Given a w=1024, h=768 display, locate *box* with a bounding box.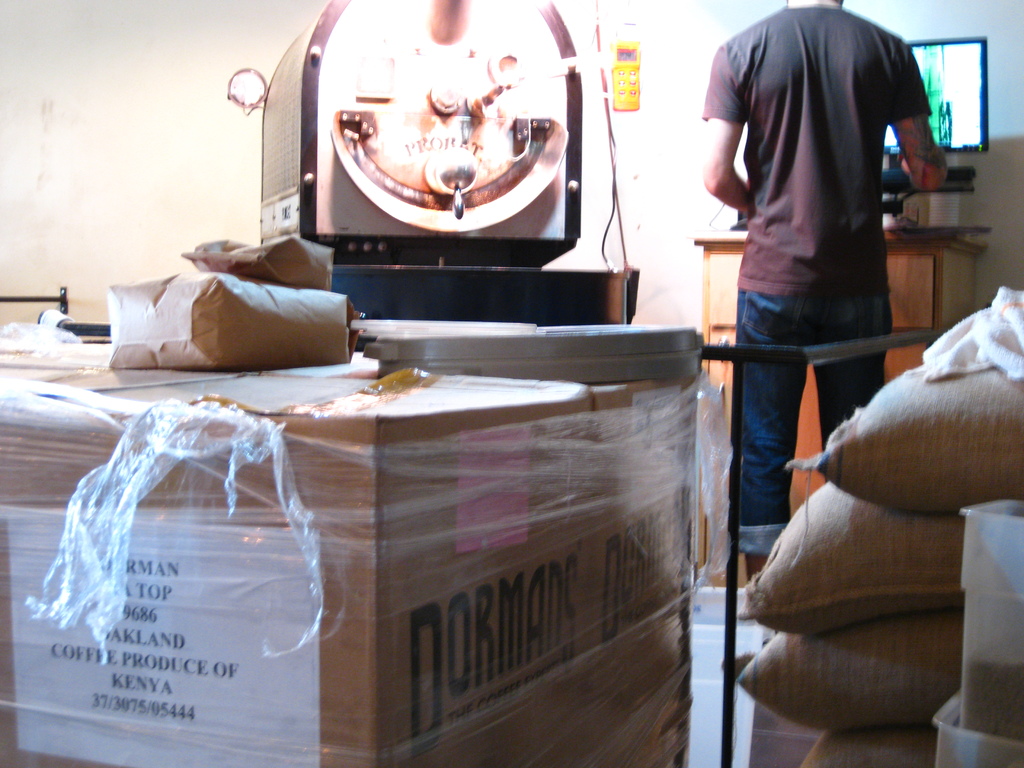
Located: detection(79, 254, 374, 371).
